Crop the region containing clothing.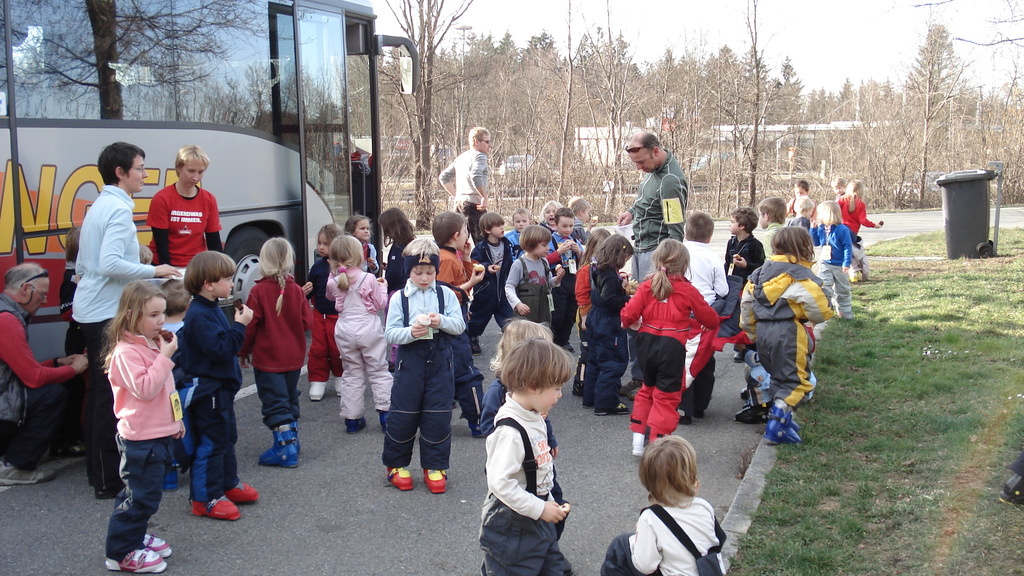
Crop region: 177,295,254,505.
